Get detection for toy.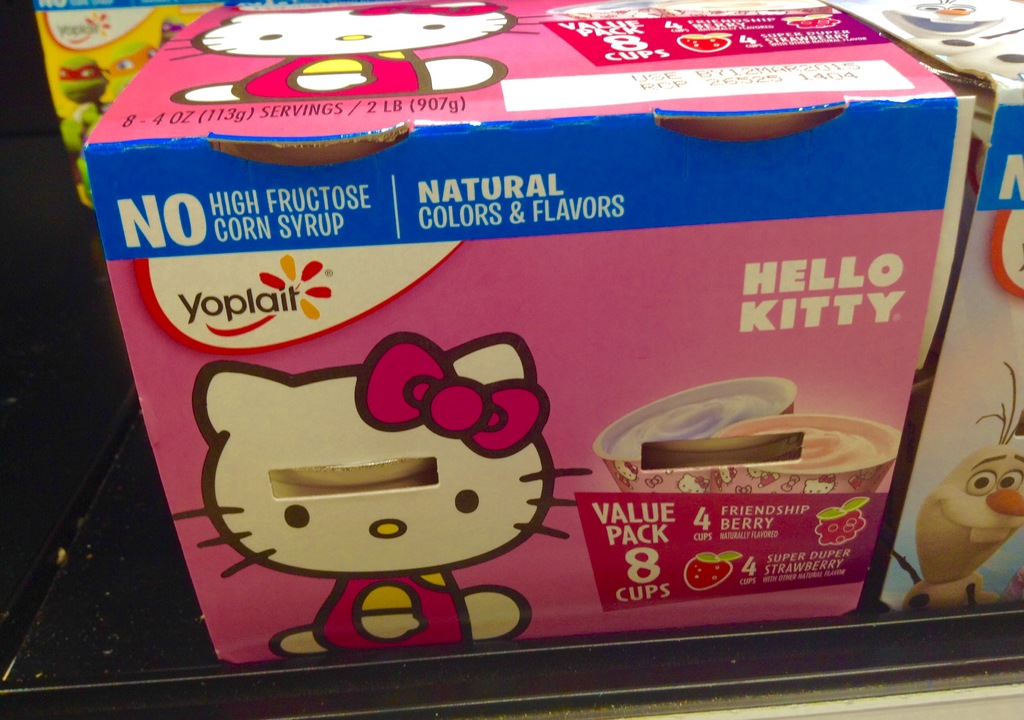
Detection: (x1=155, y1=0, x2=540, y2=106).
